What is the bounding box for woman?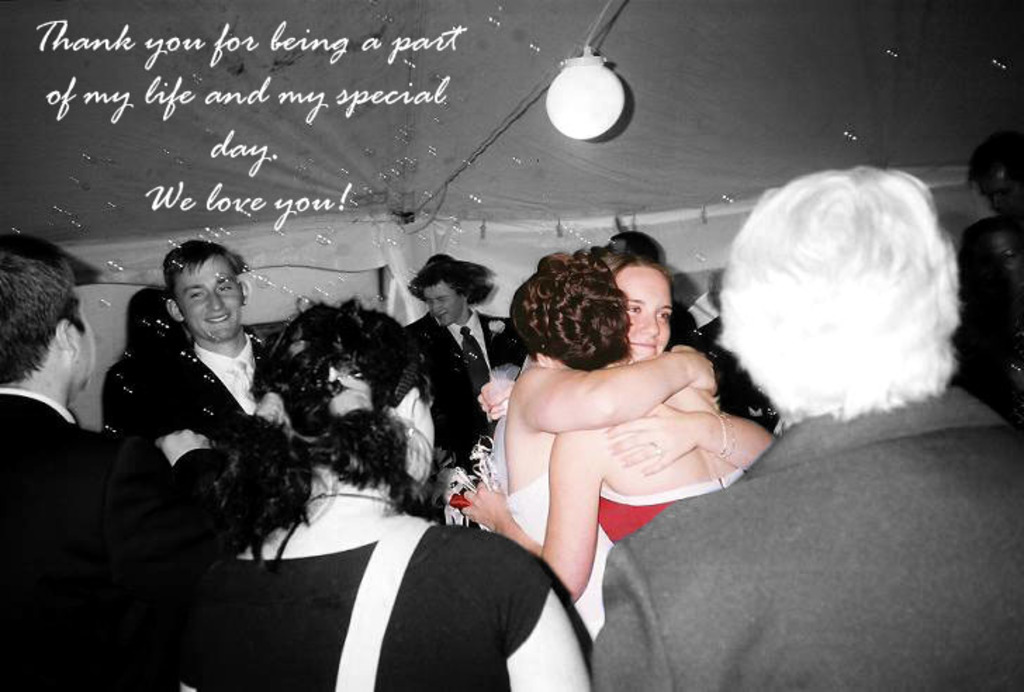
Rect(184, 300, 596, 691).
